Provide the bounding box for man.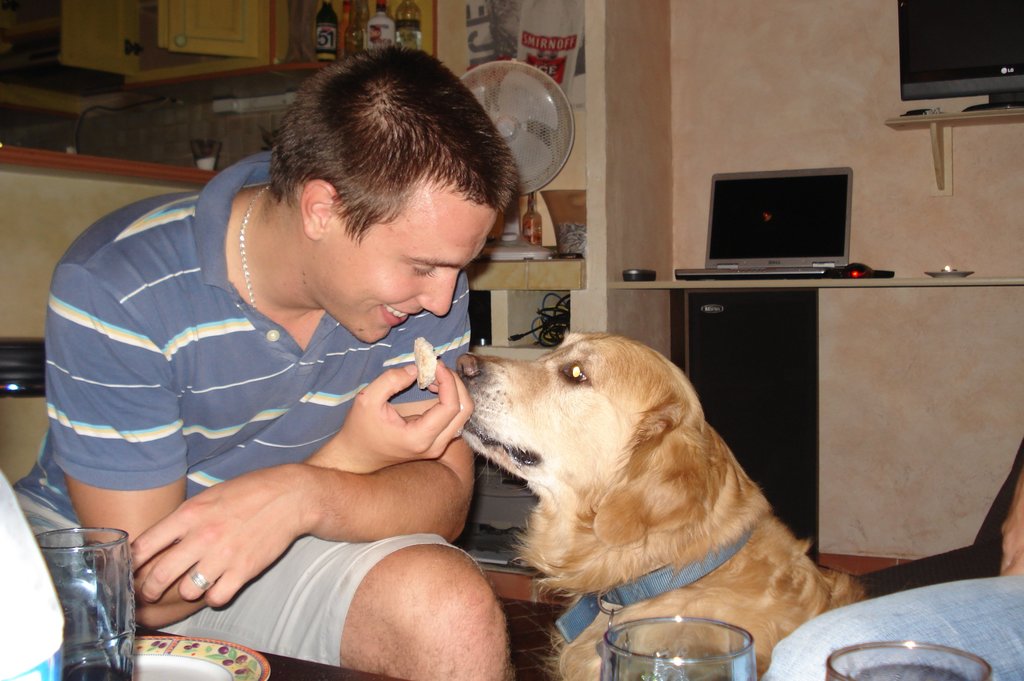
box(8, 40, 520, 680).
